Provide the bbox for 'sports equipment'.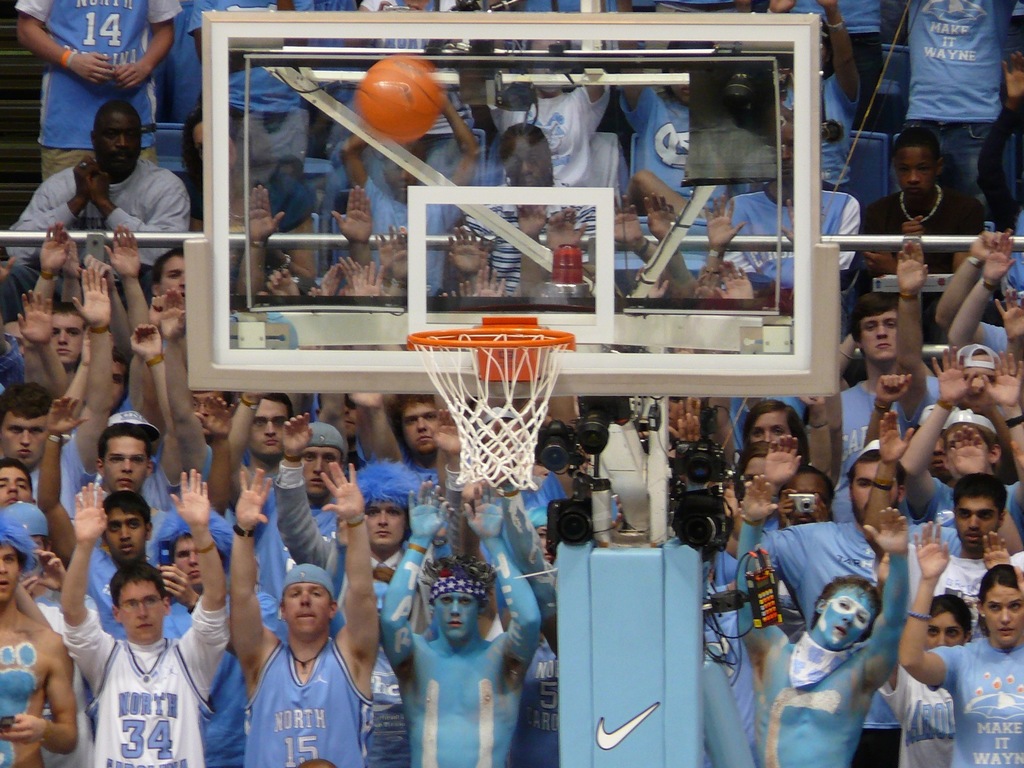
411/327/571/507.
